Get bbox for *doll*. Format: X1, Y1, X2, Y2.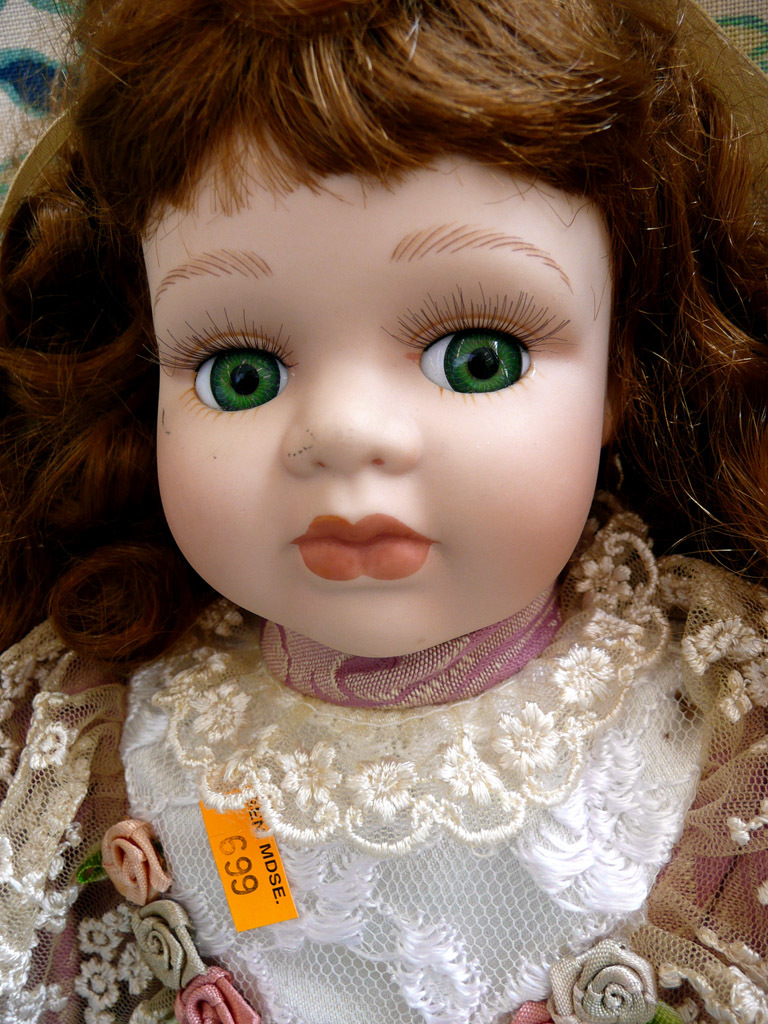
6, 0, 762, 1023.
